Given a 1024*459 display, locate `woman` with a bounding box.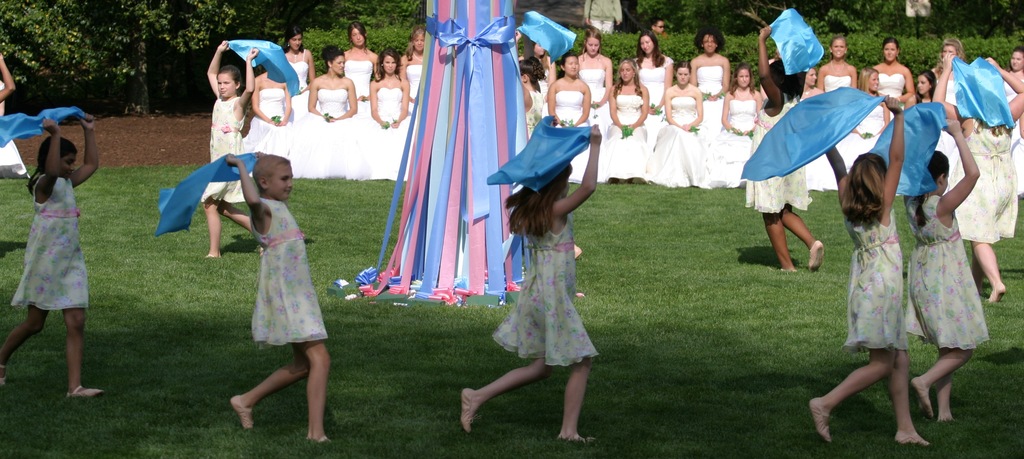
Located: locate(575, 29, 612, 138).
